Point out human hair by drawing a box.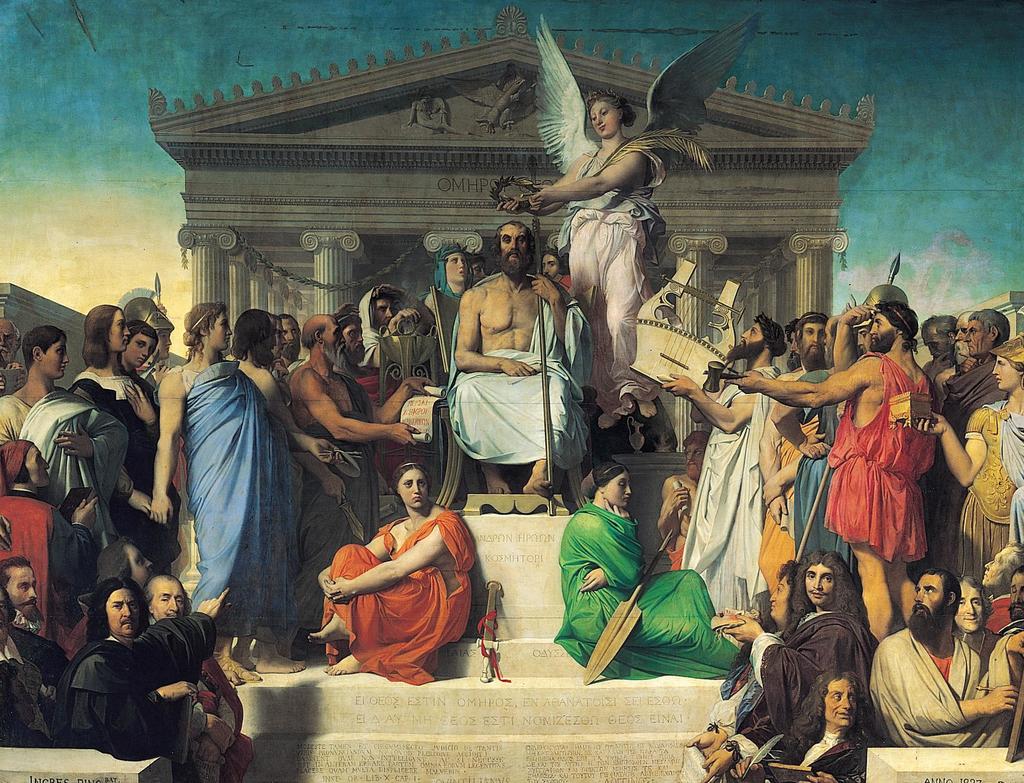
391:458:433:507.
